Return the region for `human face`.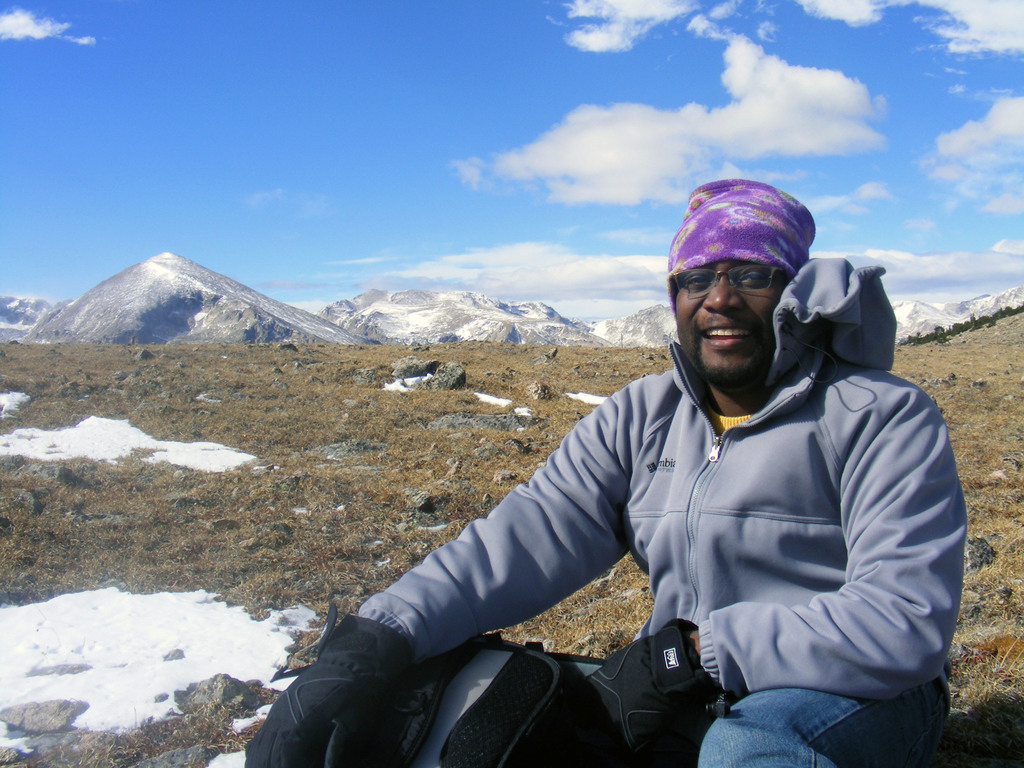
664,252,771,383.
